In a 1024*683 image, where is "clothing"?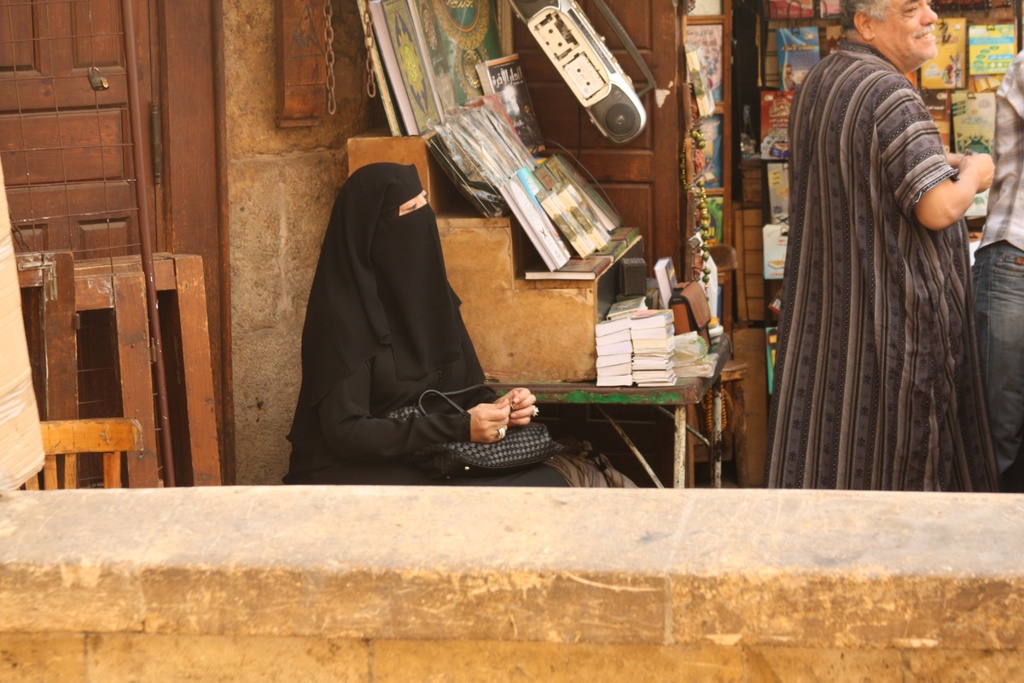
(left=287, top=124, right=520, bottom=486).
